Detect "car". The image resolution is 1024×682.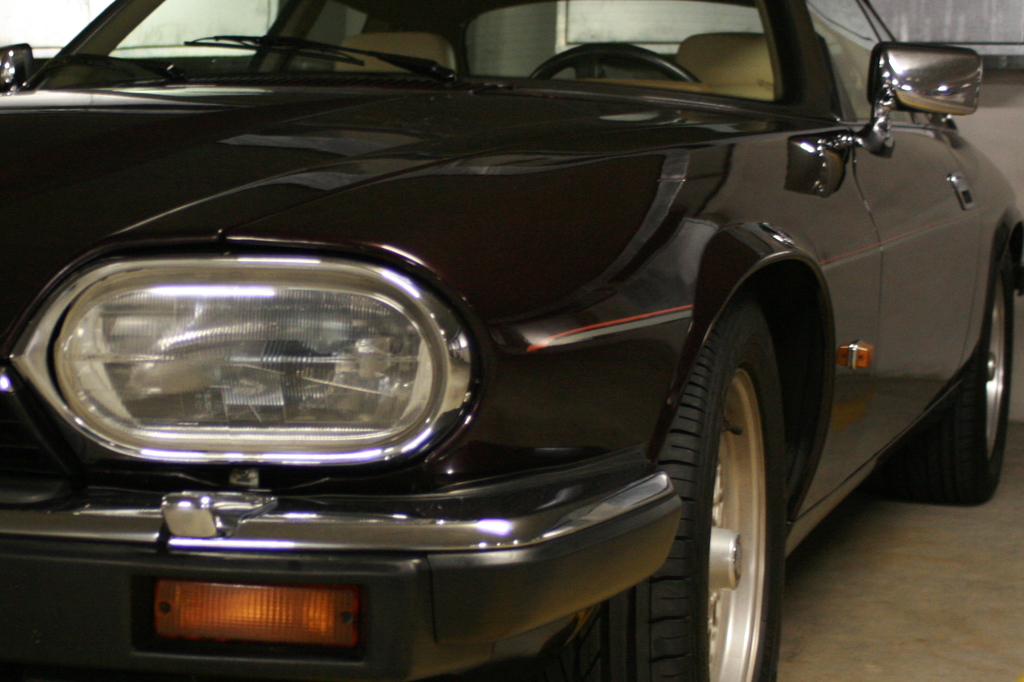
{"left": 0, "top": 20, "right": 995, "bottom": 681}.
